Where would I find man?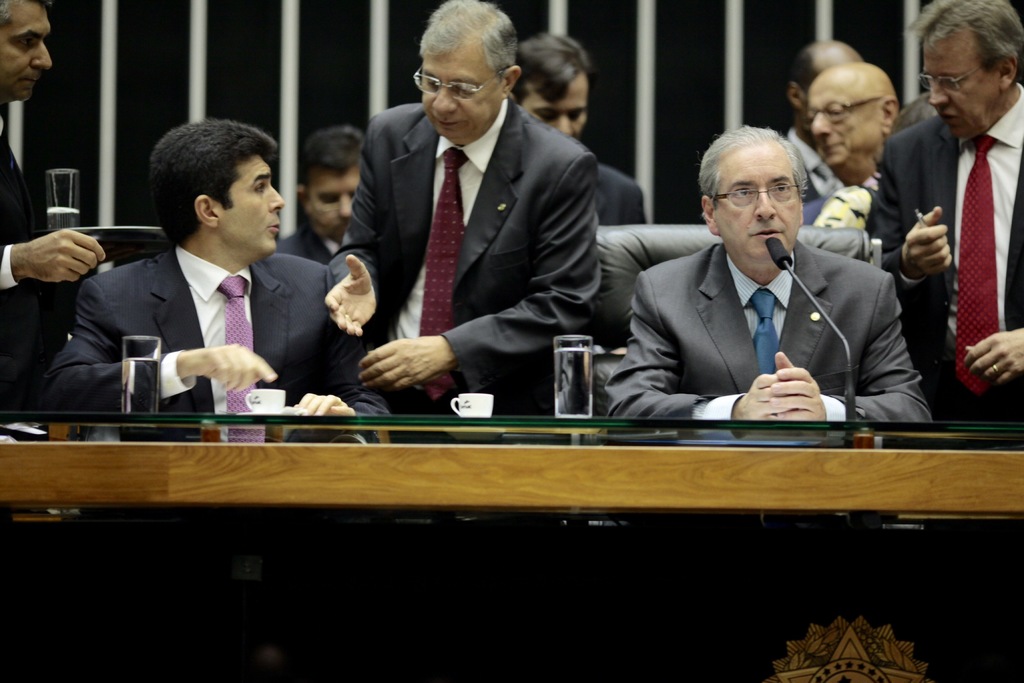
At <box>323,0,605,444</box>.
